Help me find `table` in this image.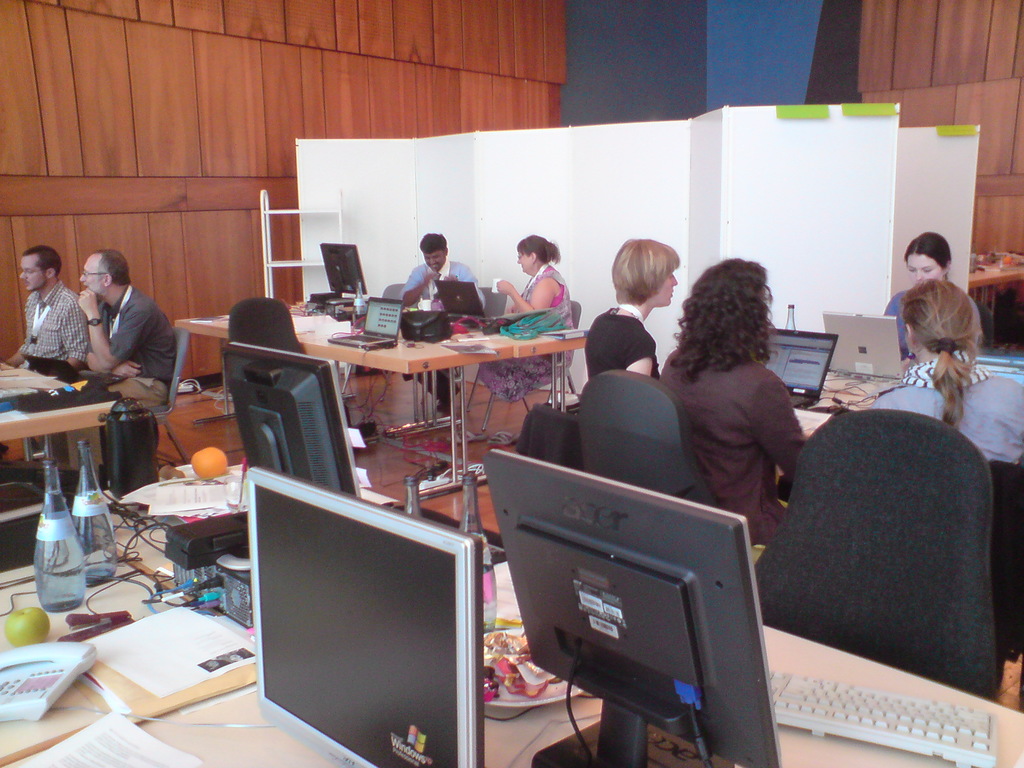
Found it: 0/376/123/524.
